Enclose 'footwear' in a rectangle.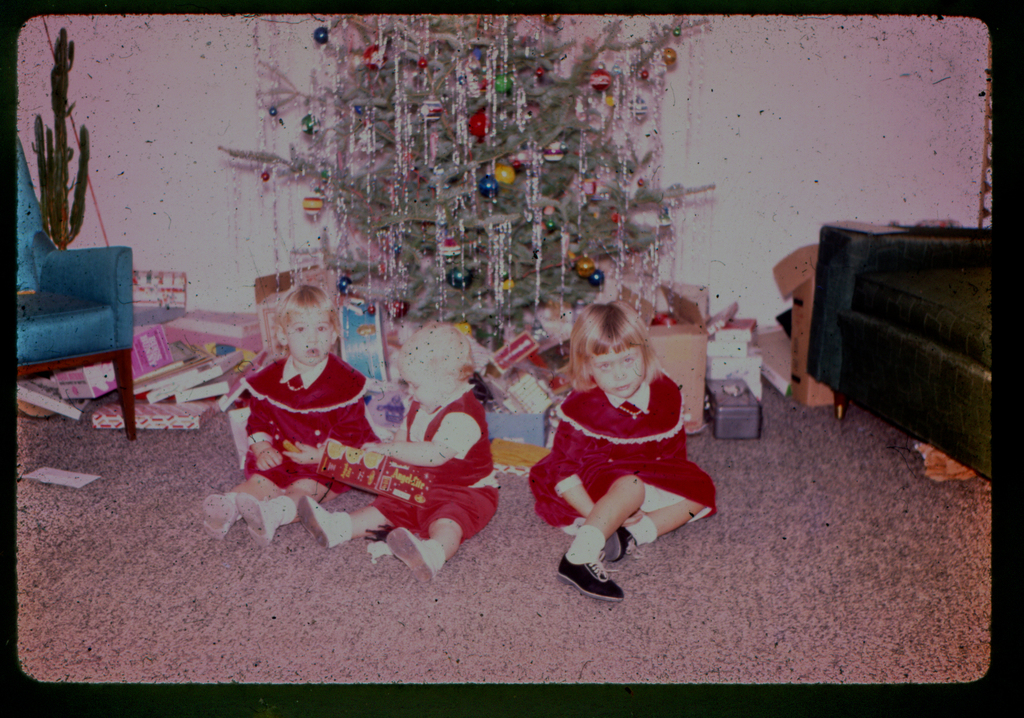
l=242, t=494, r=275, b=539.
